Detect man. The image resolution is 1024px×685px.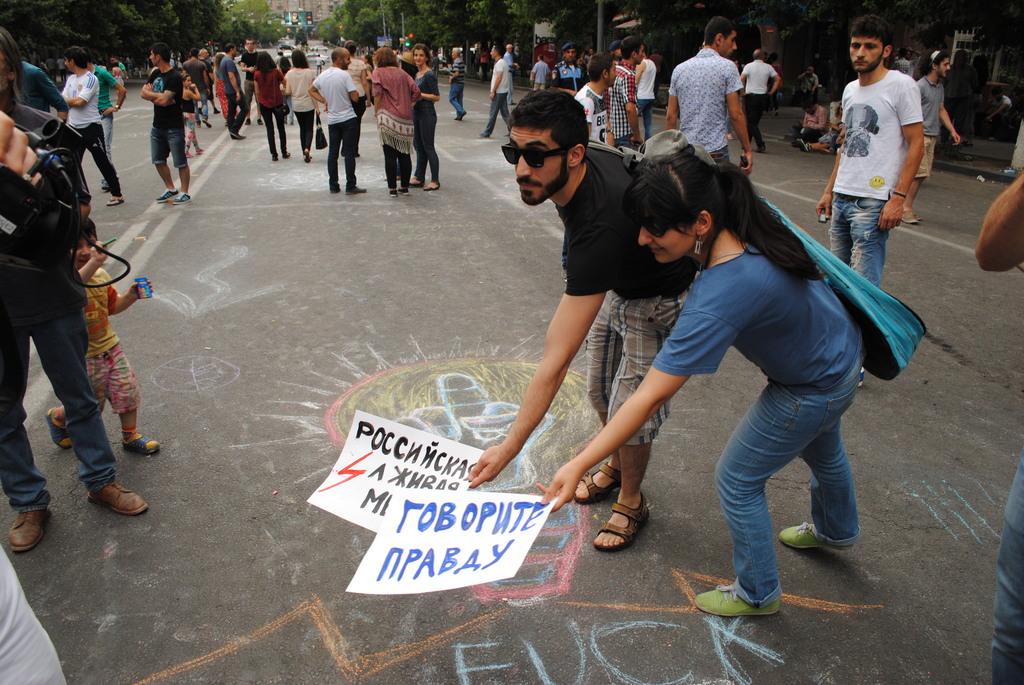
bbox(791, 100, 826, 148).
